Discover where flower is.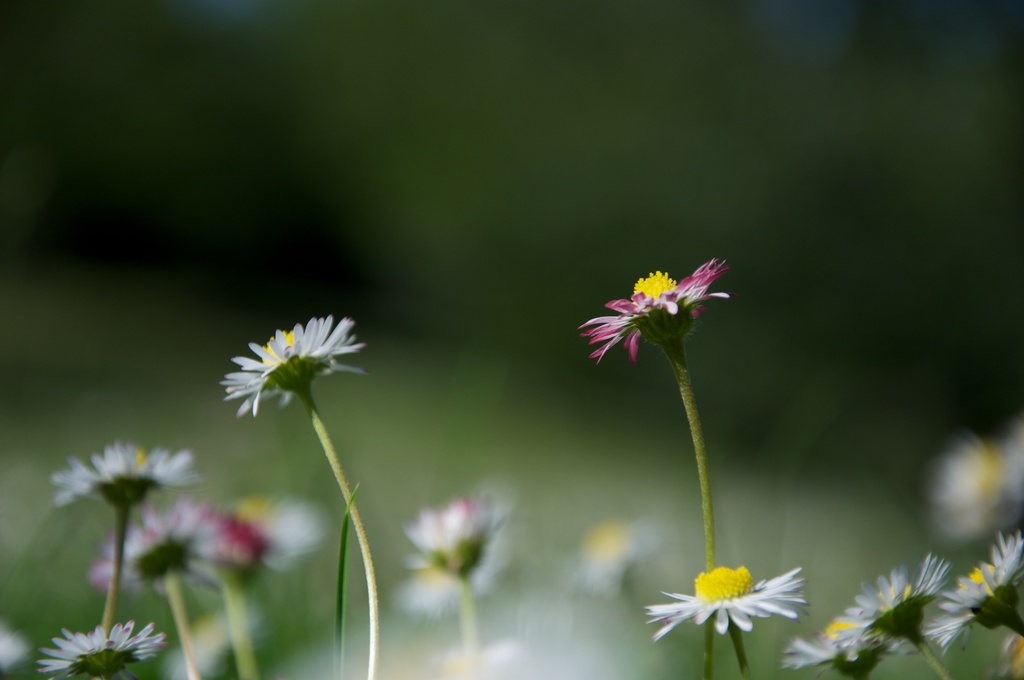
Discovered at (left=212, top=307, right=368, bottom=421).
